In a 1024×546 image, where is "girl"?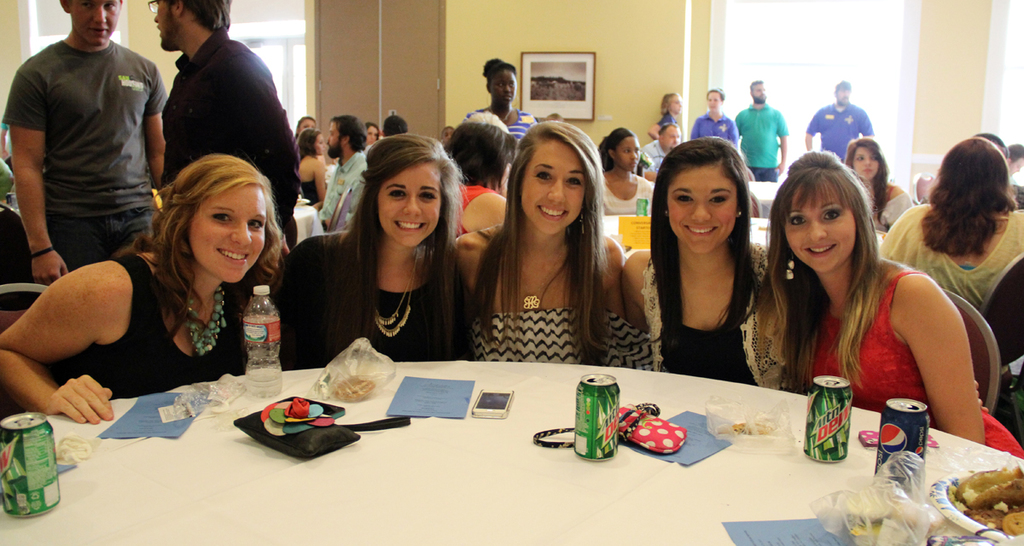
620,135,788,387.
